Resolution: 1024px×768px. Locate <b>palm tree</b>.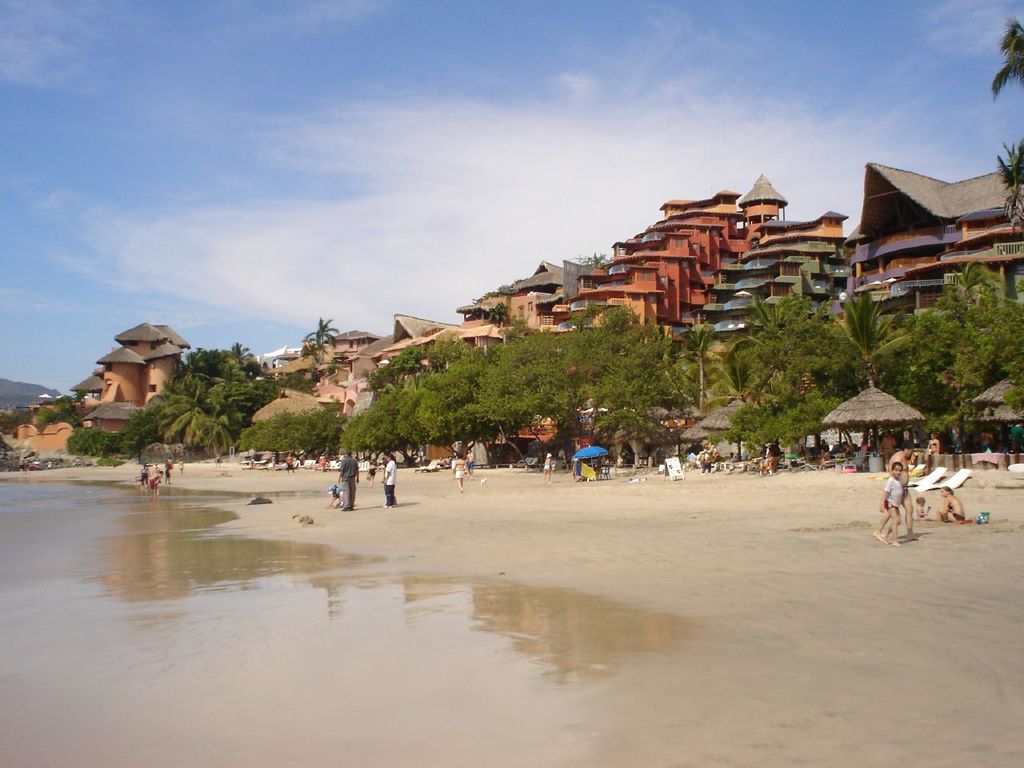
<box>159,346,248,442</box>.
